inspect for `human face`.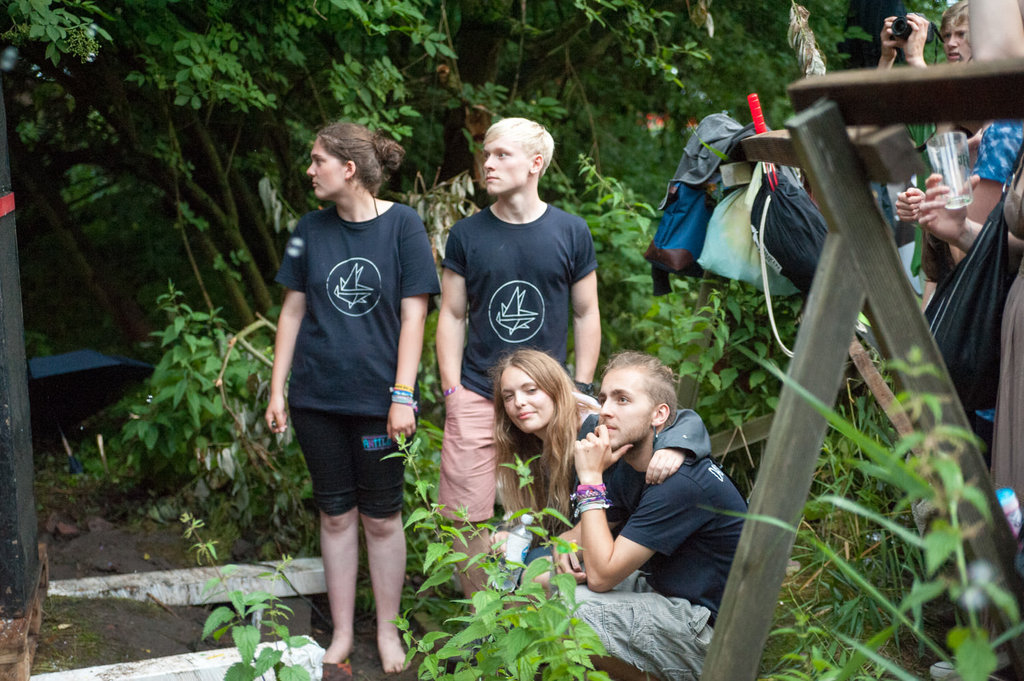
Inspection: l=304, t=143, r=346, b=202.
